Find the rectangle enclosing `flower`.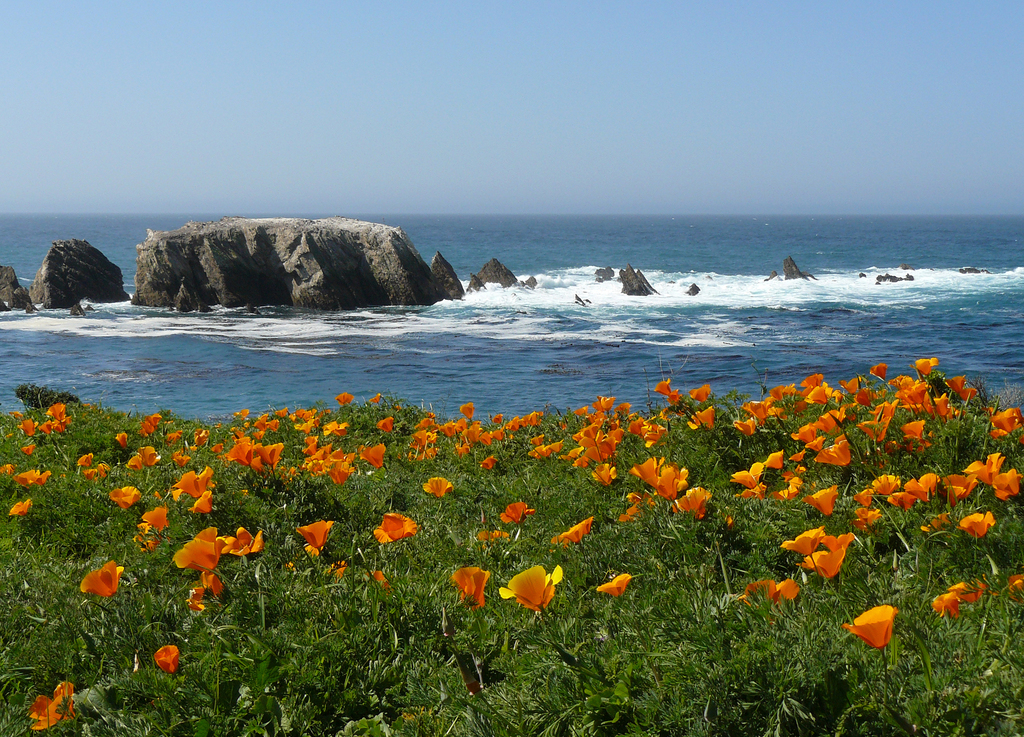
box=[959, 511, 993, 536].
